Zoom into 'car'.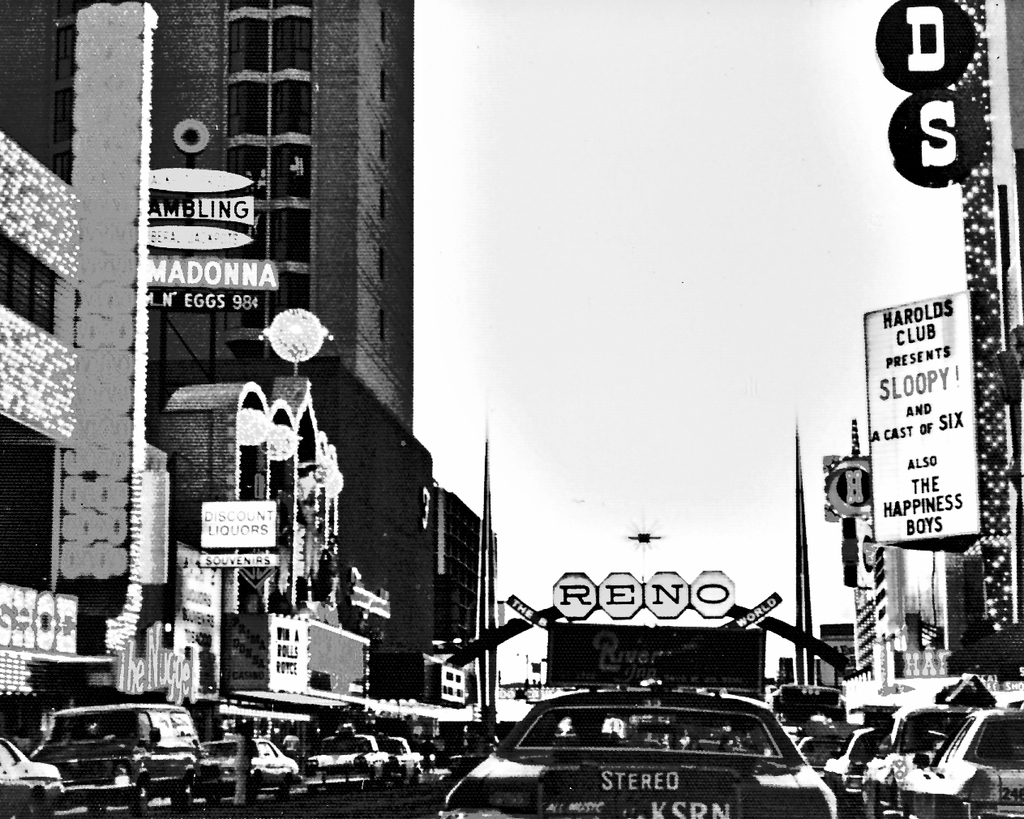
Zoom target: [893,705,1023,817].
